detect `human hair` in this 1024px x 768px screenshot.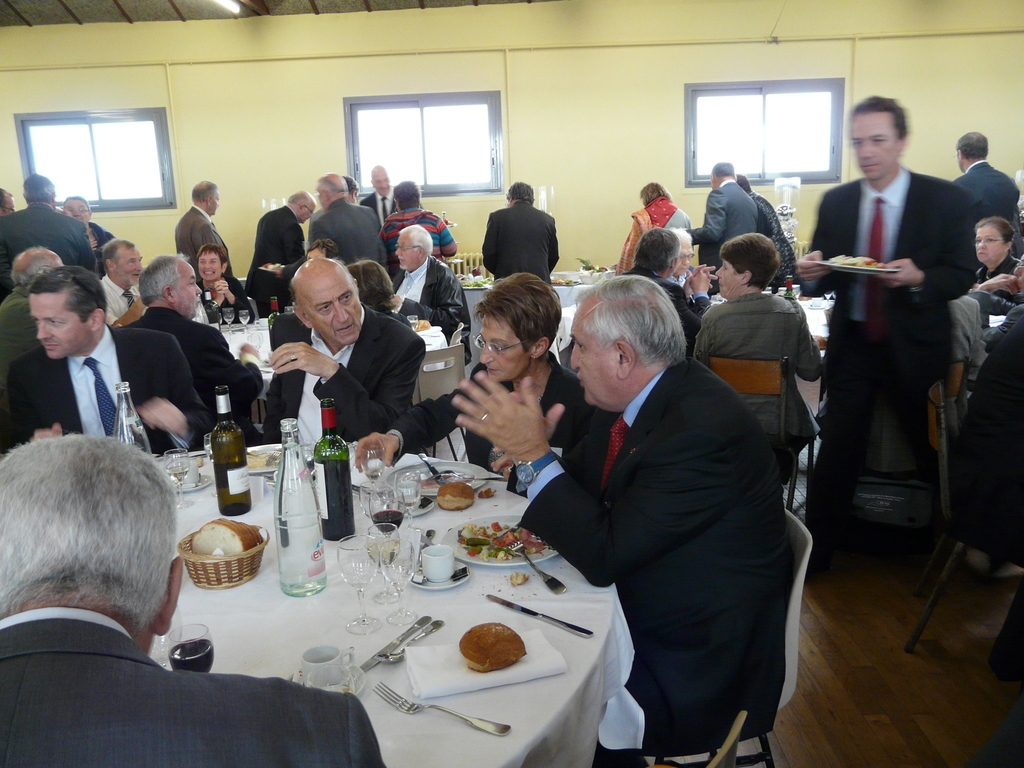
Detection: bbox=(19, 420, 166, 658).
